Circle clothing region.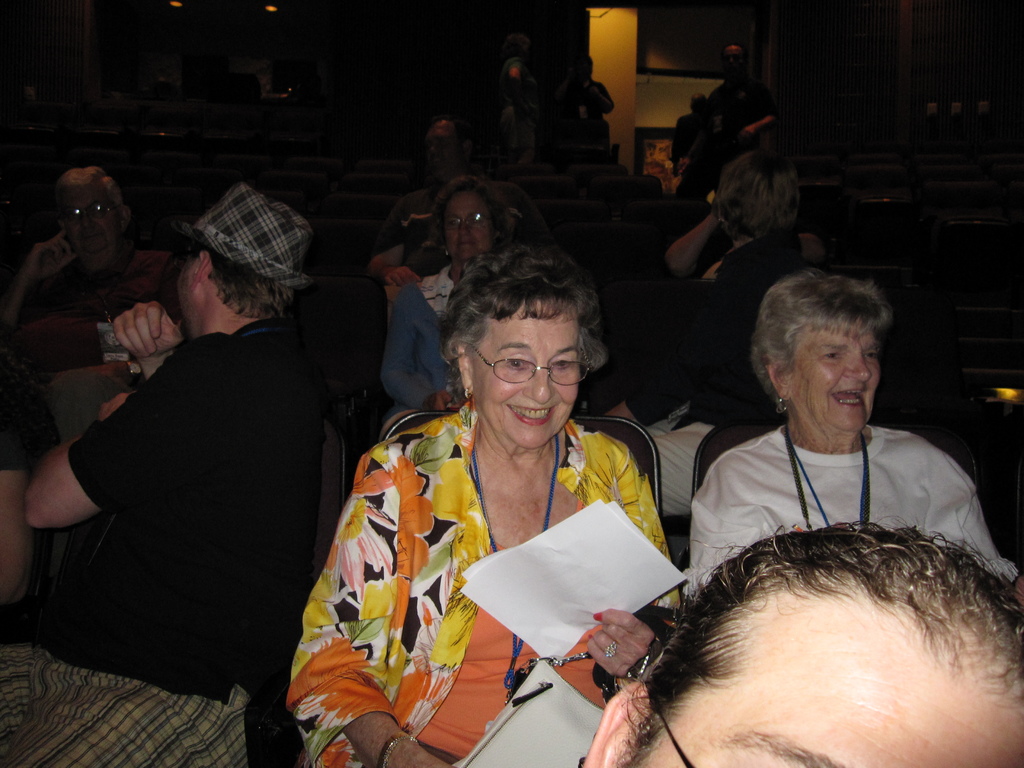
Region: bbox(37, 224, 347, 752).
